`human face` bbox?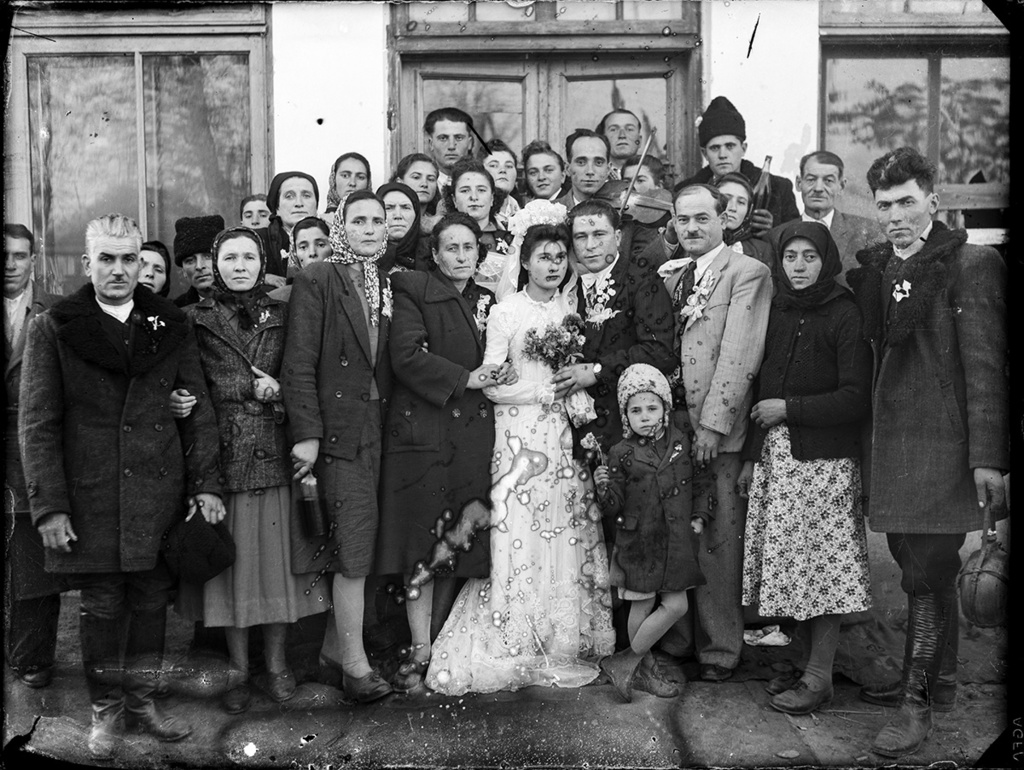
pyautogui.locateOnScreen(675, 191, 719, 252)
